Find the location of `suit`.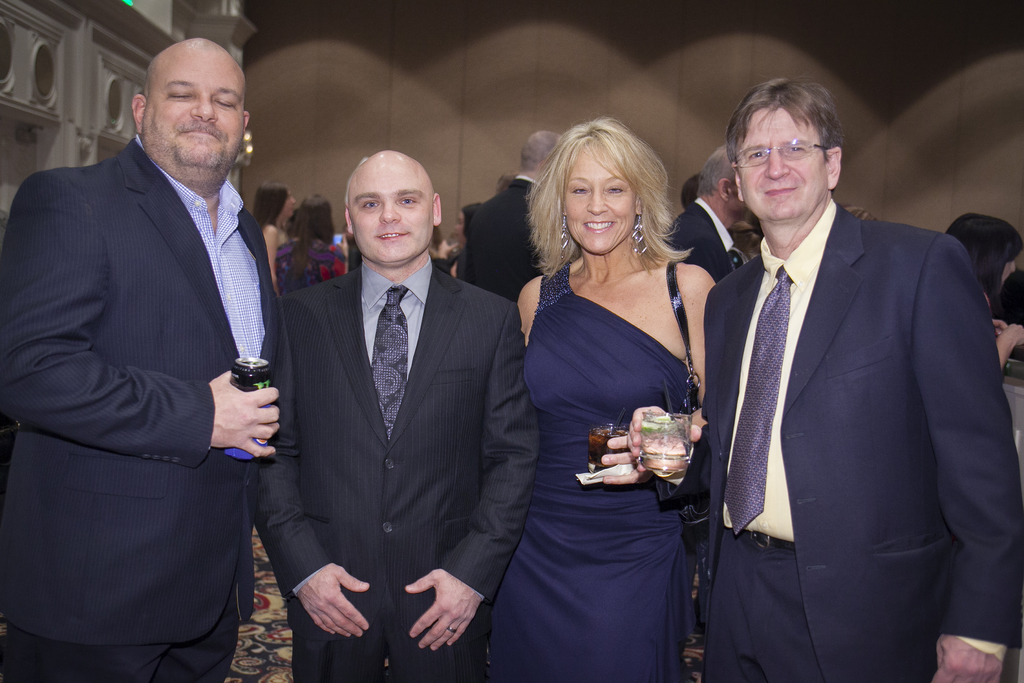
Location: (463,177,539,303).
